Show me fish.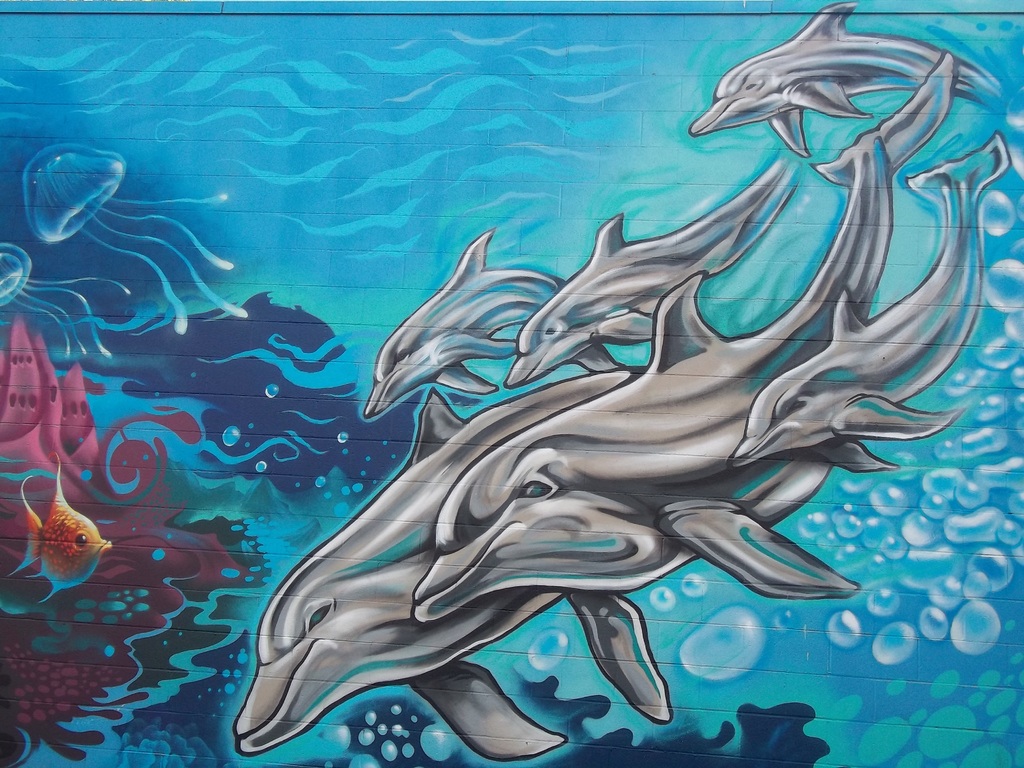
fish is here: 19, 462, 112, 602.
